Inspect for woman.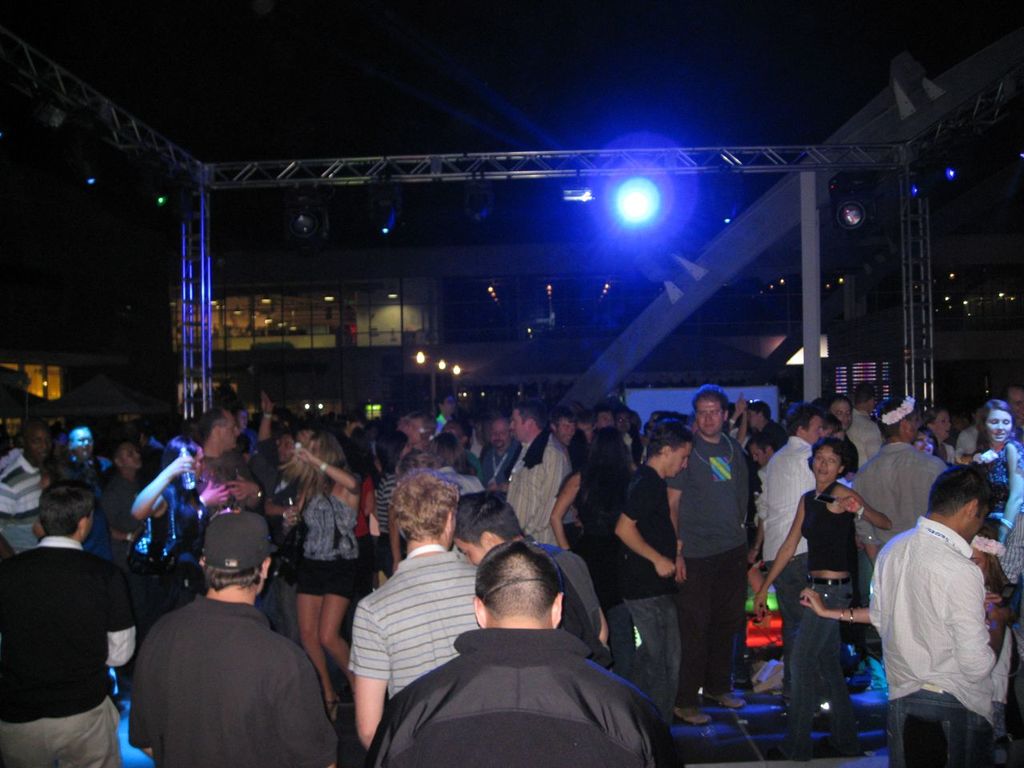
Inspection: (782,441,885,718).
